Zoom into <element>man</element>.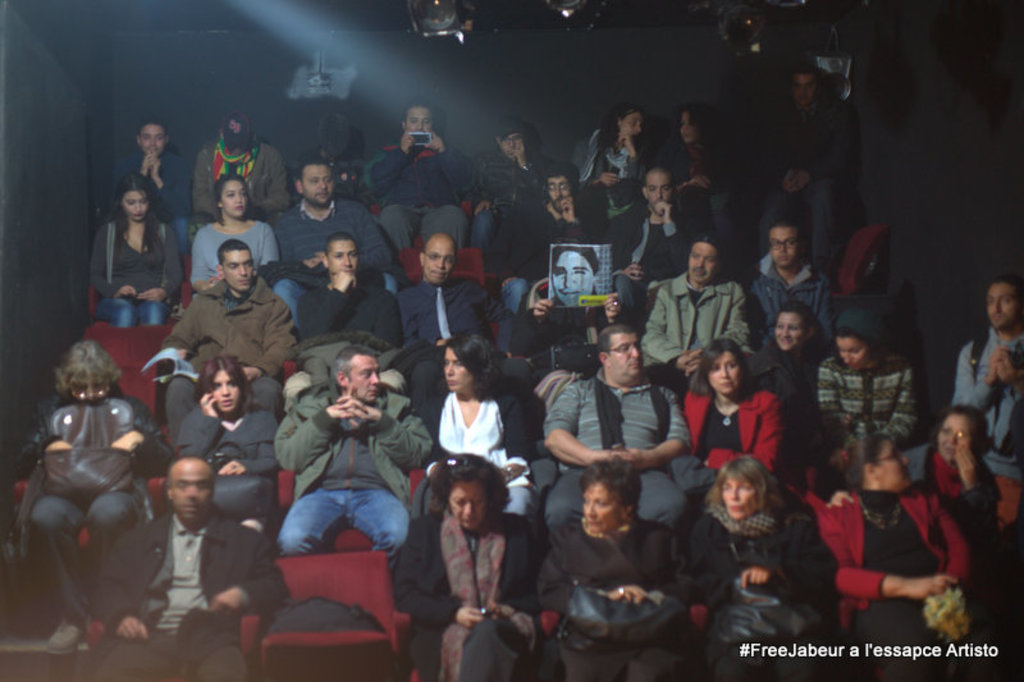
Zoom target: pyautogui.locateOnScreen(156, 237, 297, 448).
